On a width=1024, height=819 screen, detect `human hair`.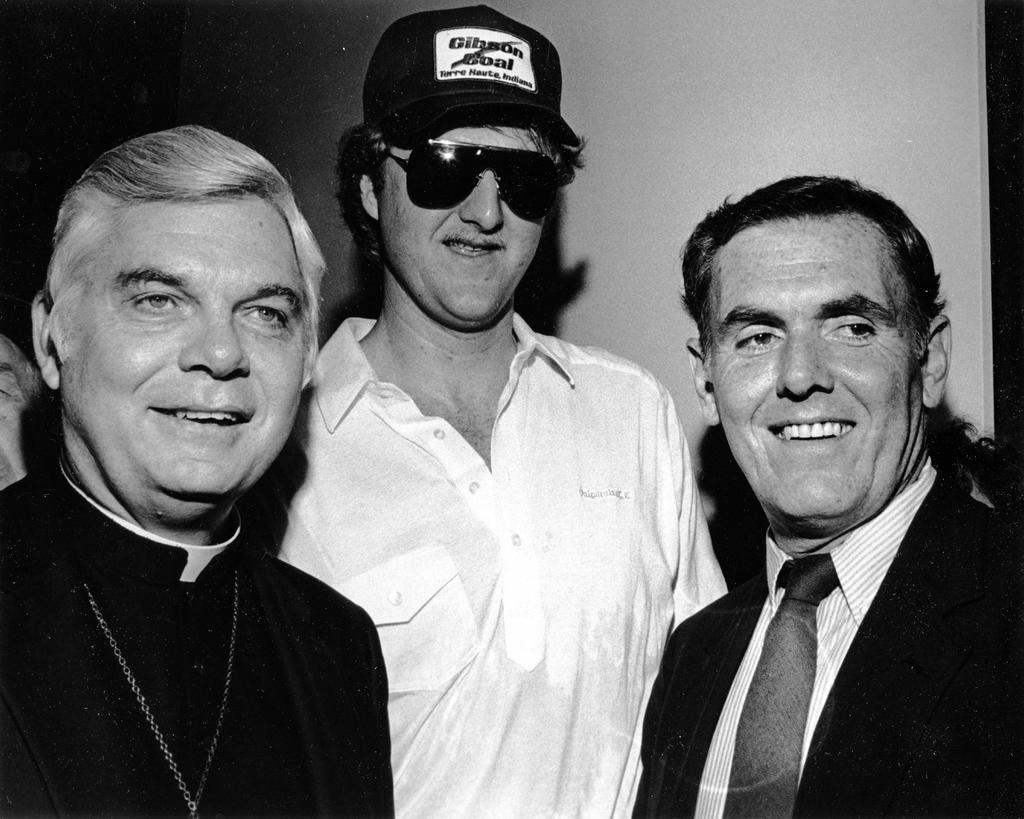
detection(0, 332, 44, 398).
